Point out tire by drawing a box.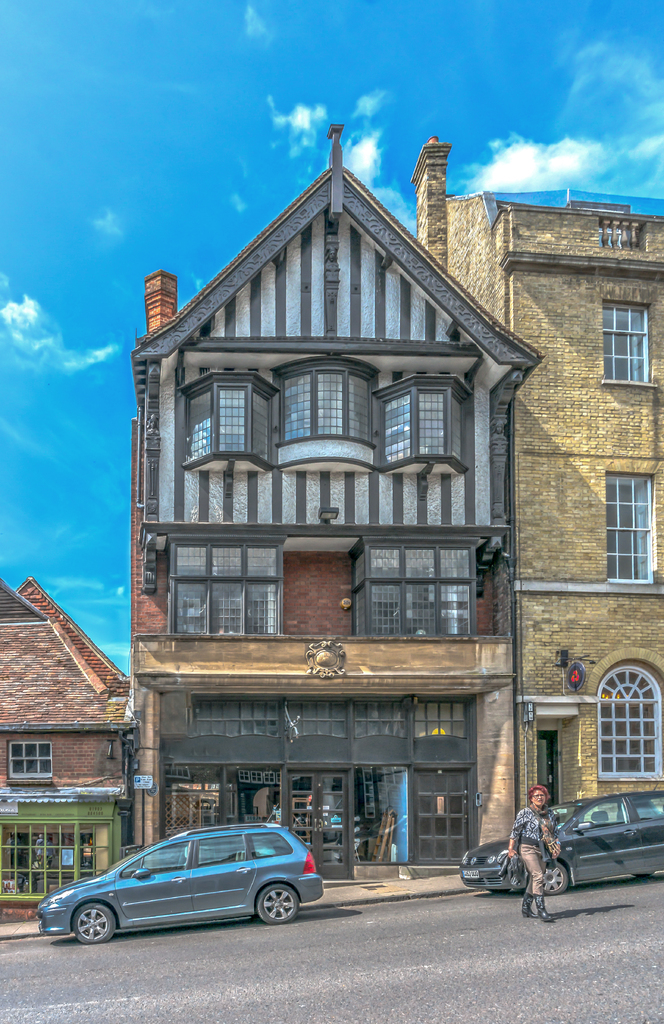
box(72, 903, 116, 943).
